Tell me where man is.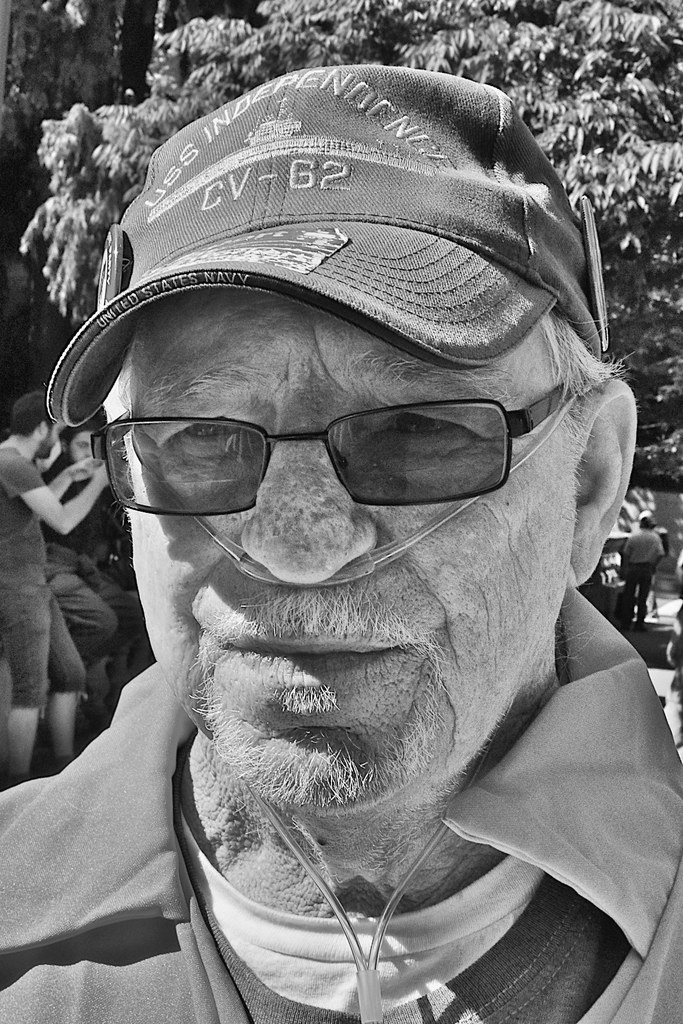
man is at x1=45, y1=428, x2=118, y2=687.
